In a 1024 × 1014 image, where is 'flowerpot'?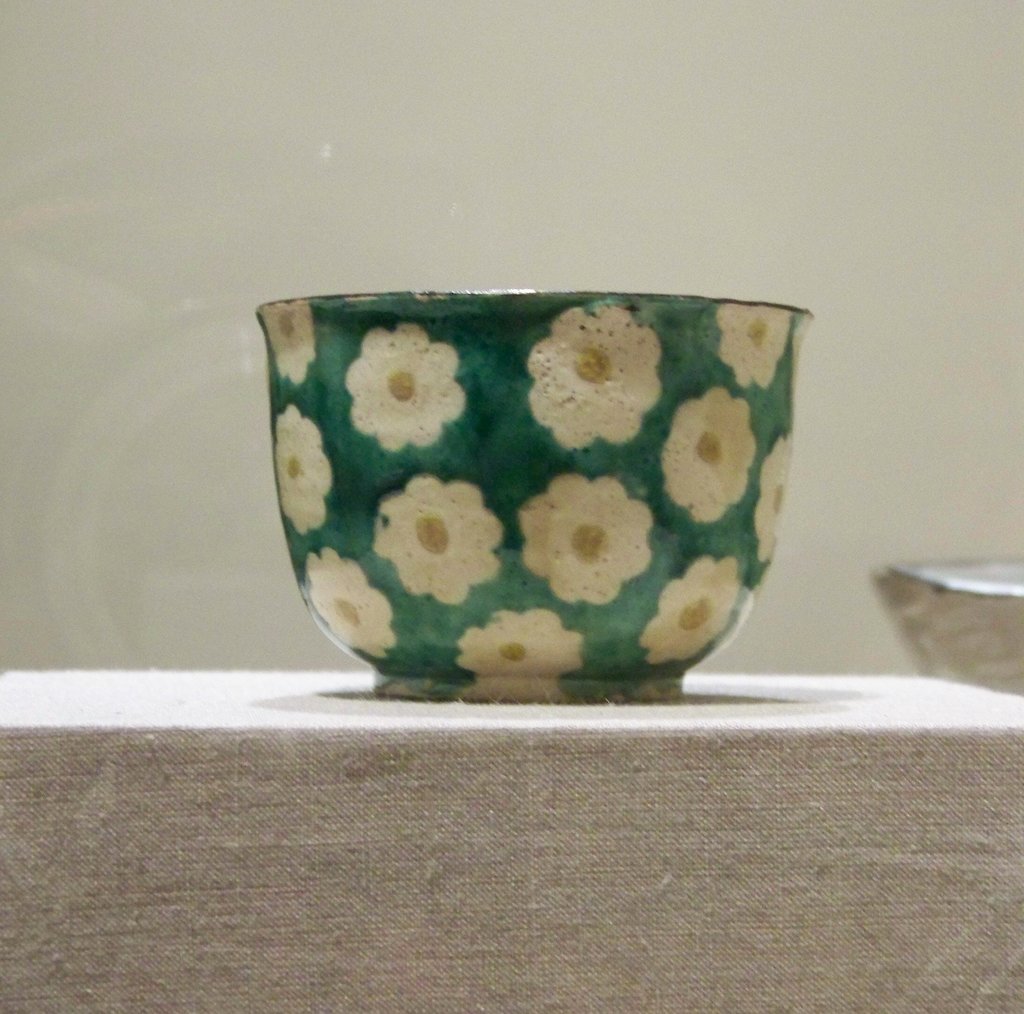
(273, 302, 799, 672).
